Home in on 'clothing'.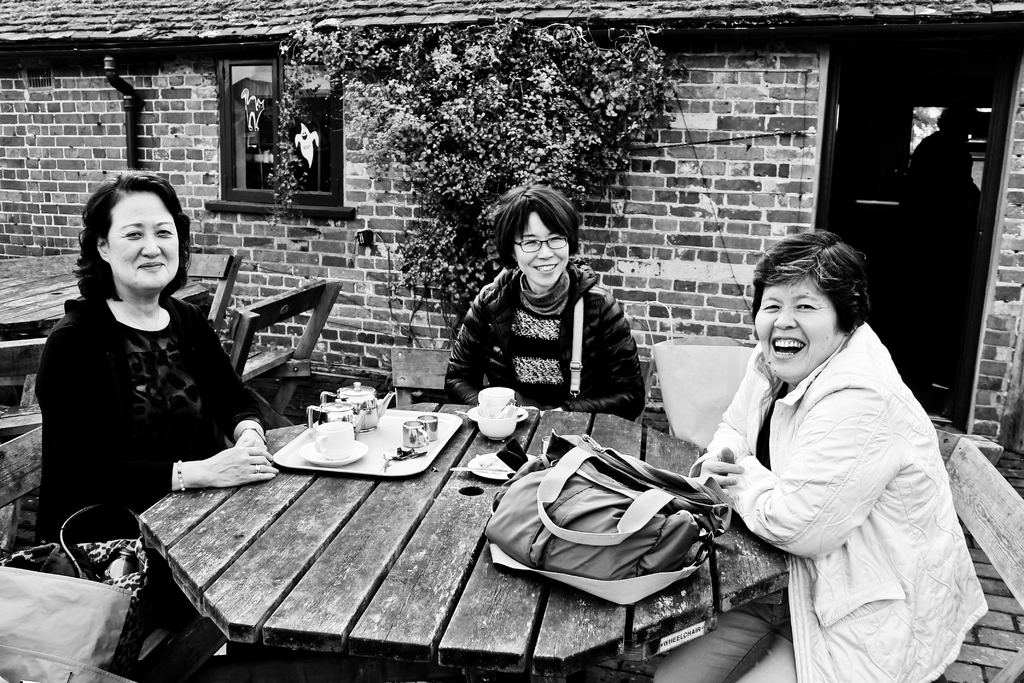
Homed in at (434, 256, 638, 418).
